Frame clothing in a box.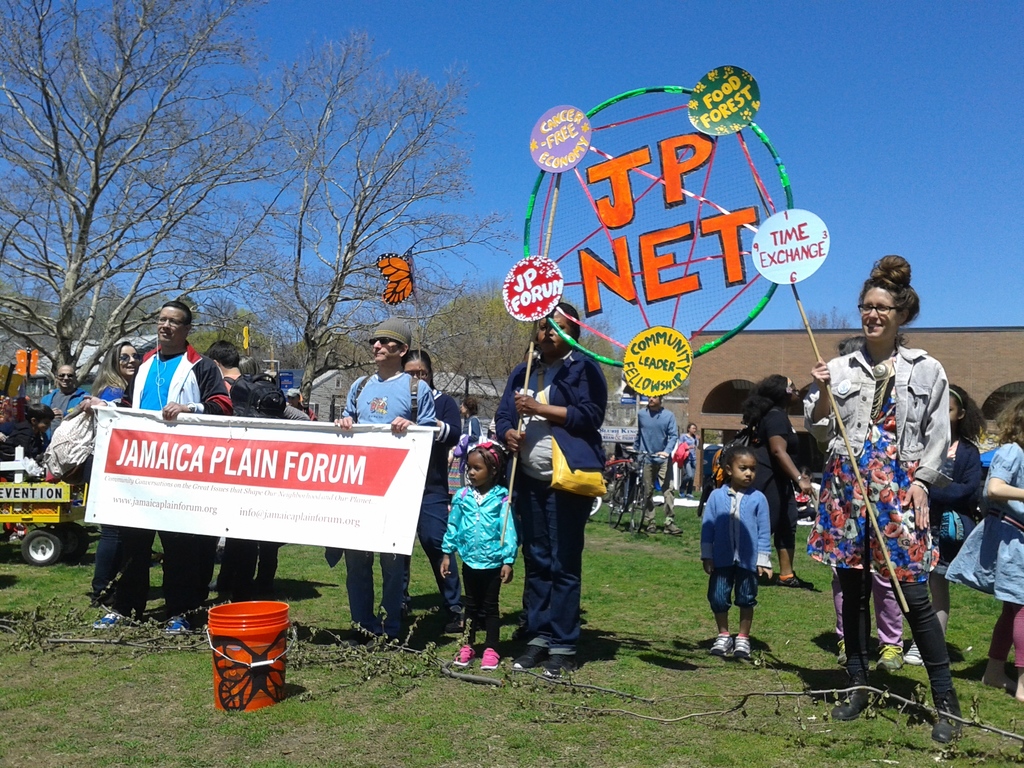
Rect(699, 476, 777, 613).
